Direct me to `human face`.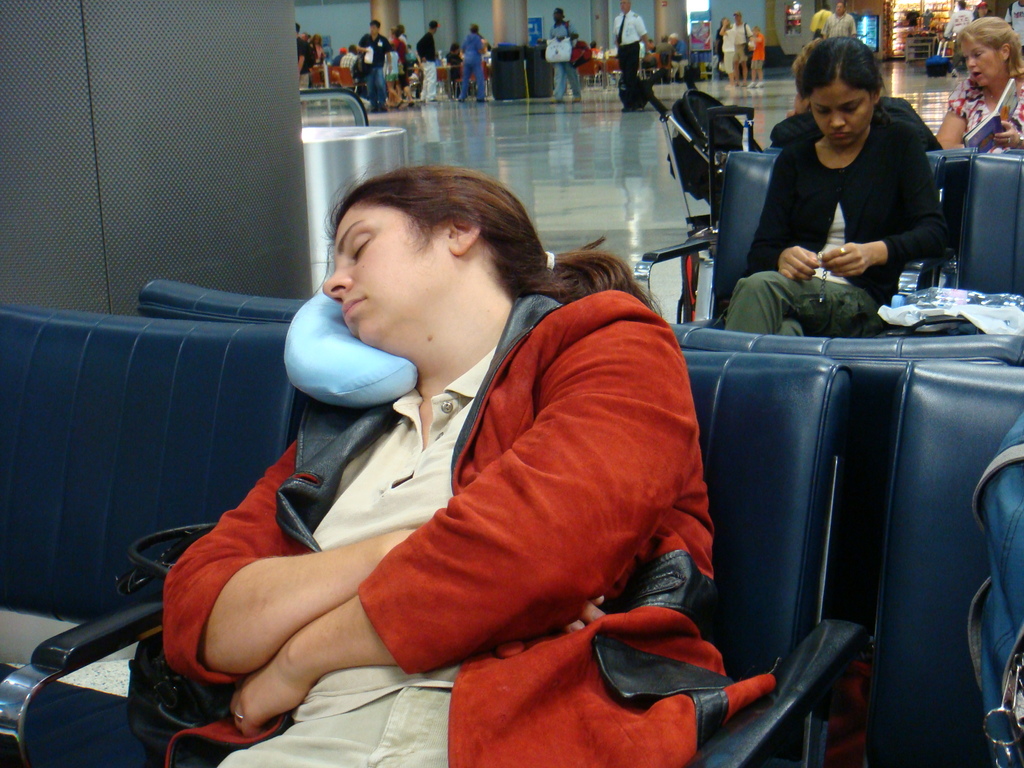
Direction: rect(323, 204, 456, 346).
